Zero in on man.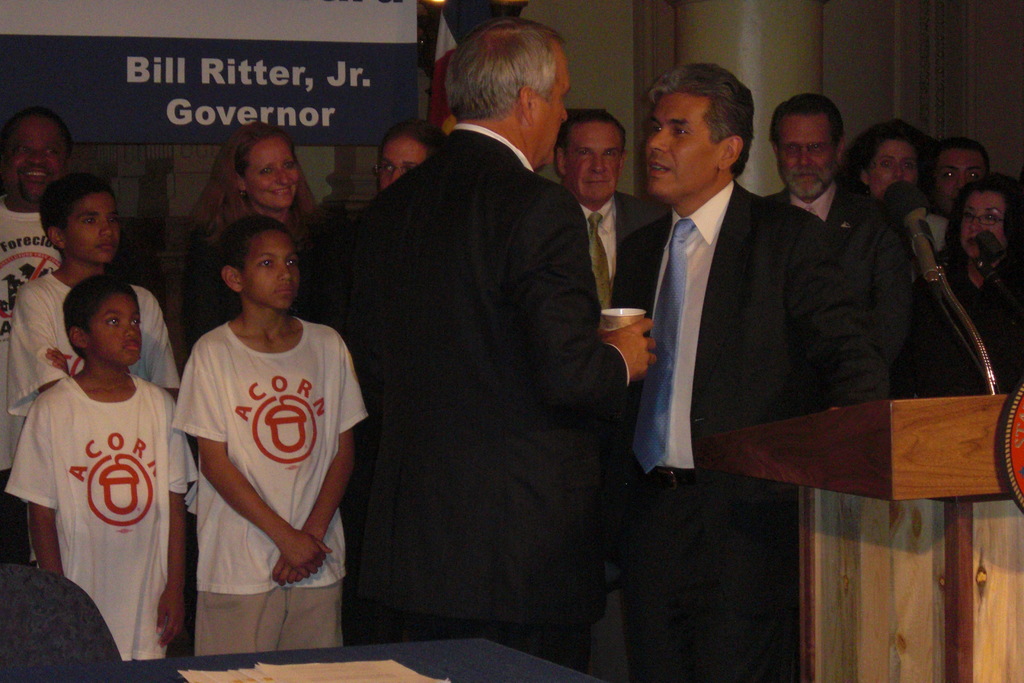
Zeroed in: [x1=0, y1=108, x2=81, y2=331].
